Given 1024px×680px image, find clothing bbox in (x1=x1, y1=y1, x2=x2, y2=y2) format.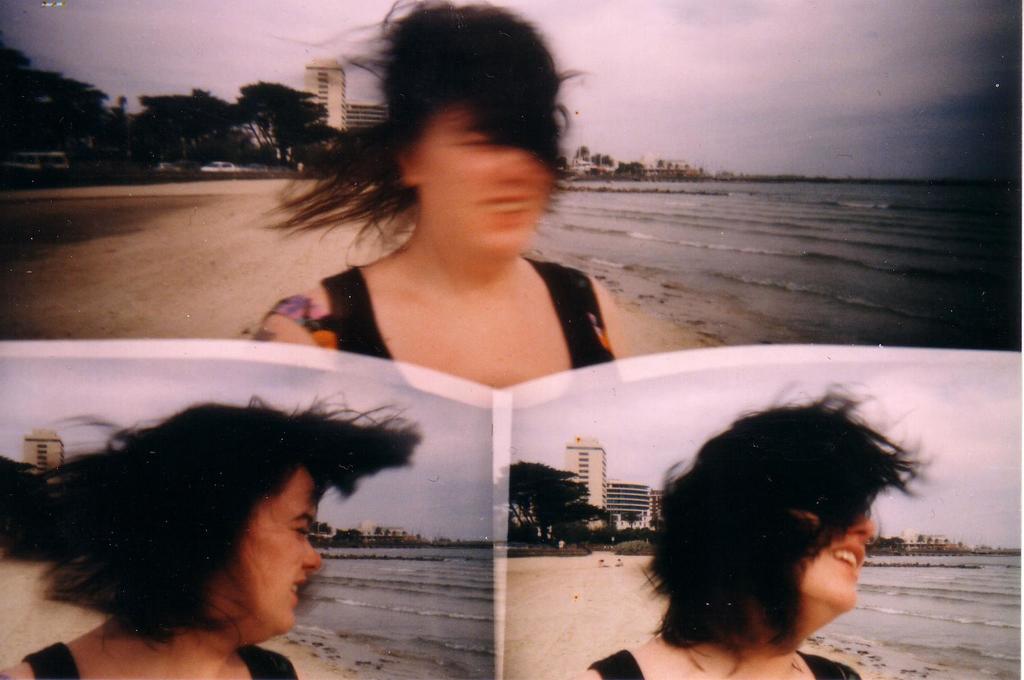
(x1=311, y1=258, x2=626, y2=424).
